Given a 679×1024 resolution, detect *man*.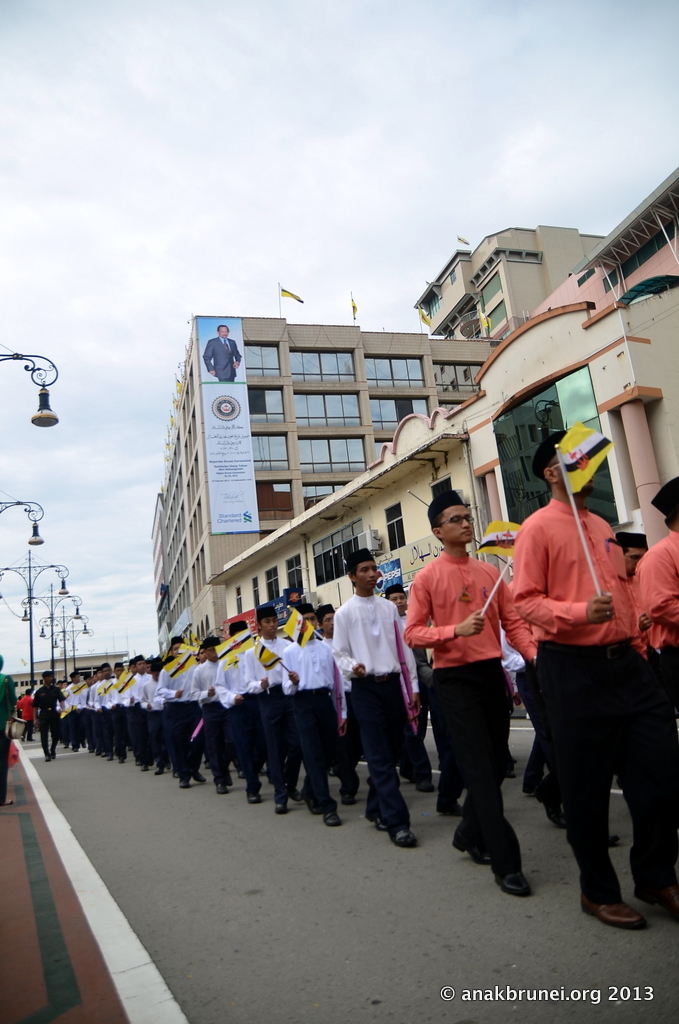
288/604/339/826.
